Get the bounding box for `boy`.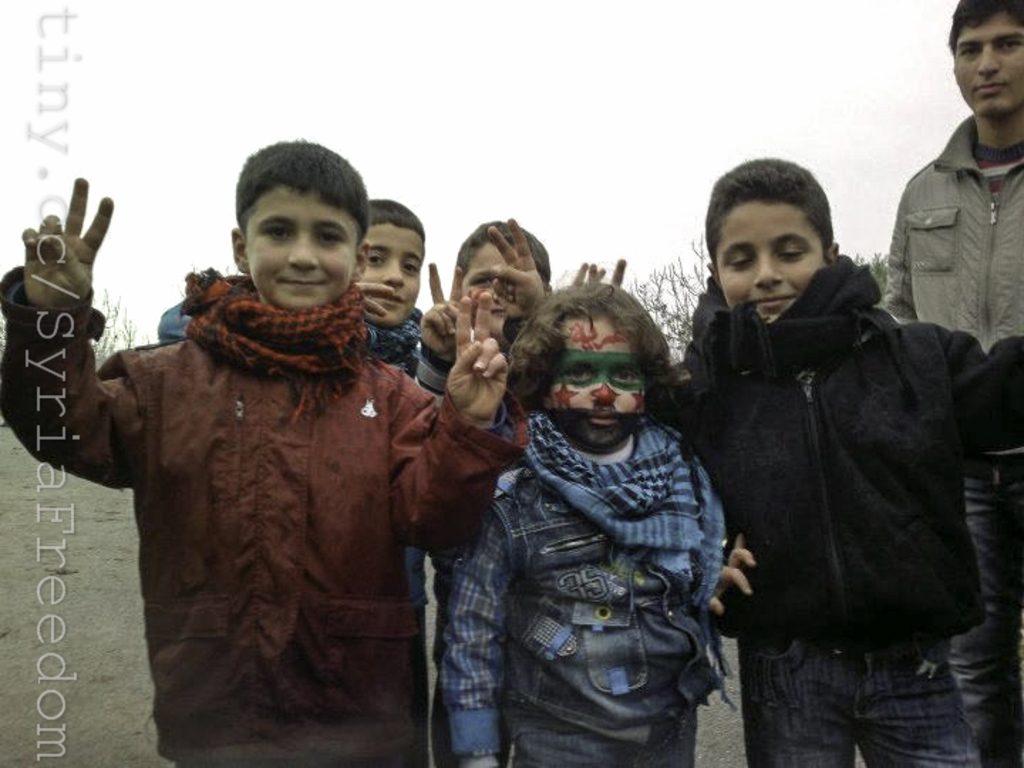
bbox=[441, 201, 629, 720].
